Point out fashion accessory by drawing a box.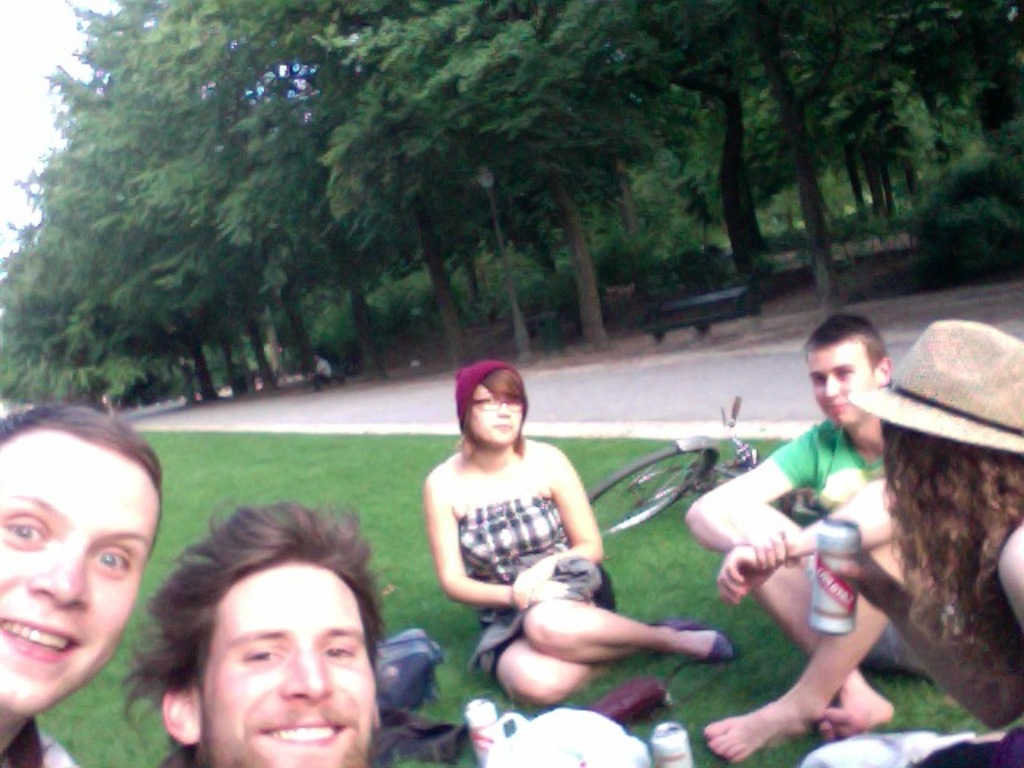
<box>454,358,518,430</box>.
